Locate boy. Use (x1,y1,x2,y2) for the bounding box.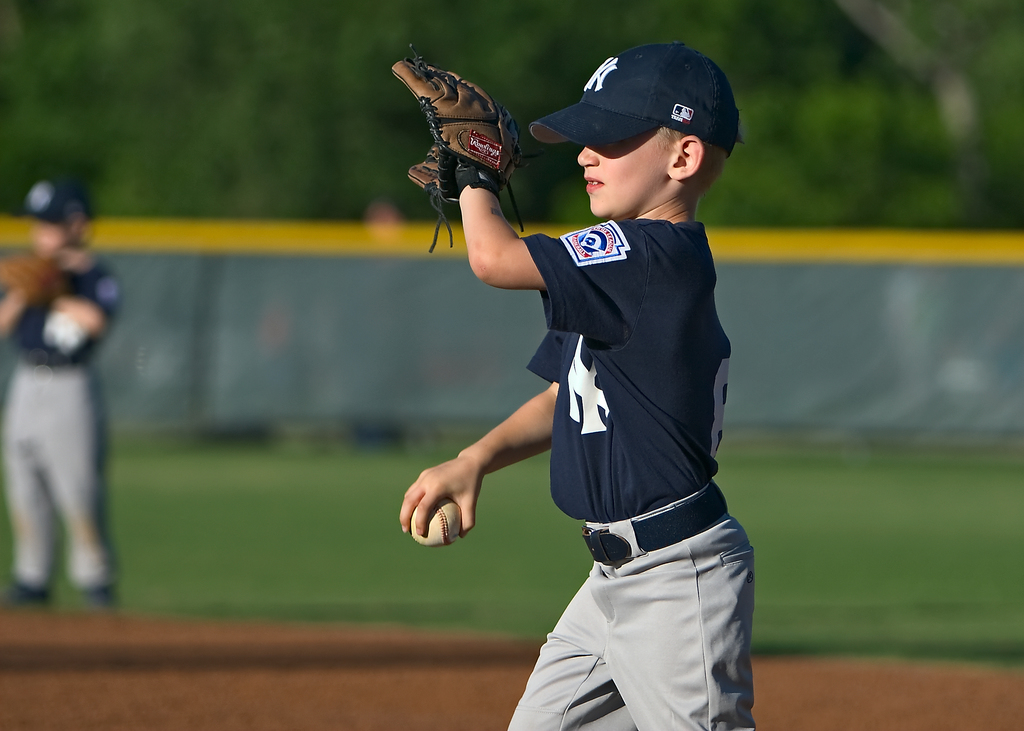
(3,168,145,601).
